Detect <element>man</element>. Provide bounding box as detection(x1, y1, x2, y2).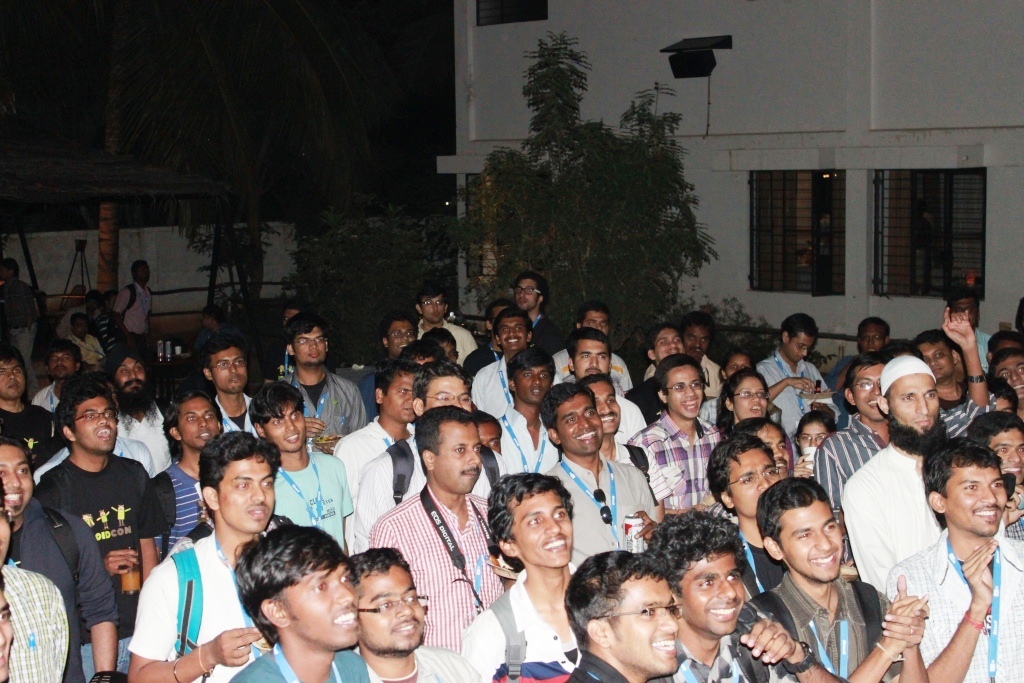
detection(342, 550, 485, 682).
